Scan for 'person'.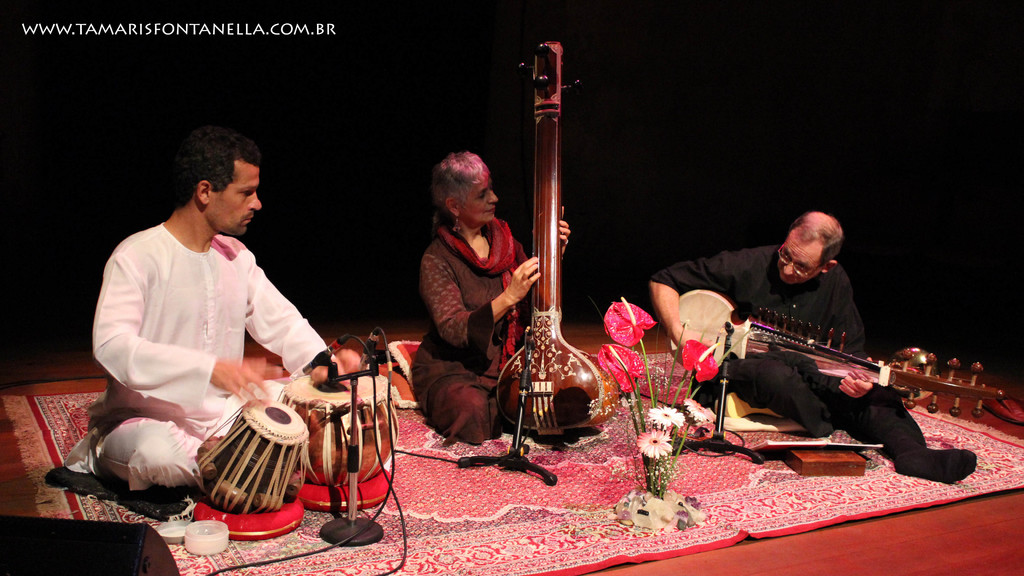
Scan result: {"x1": 646, "y1": 204, "x2": 973, "y2": 477}.
